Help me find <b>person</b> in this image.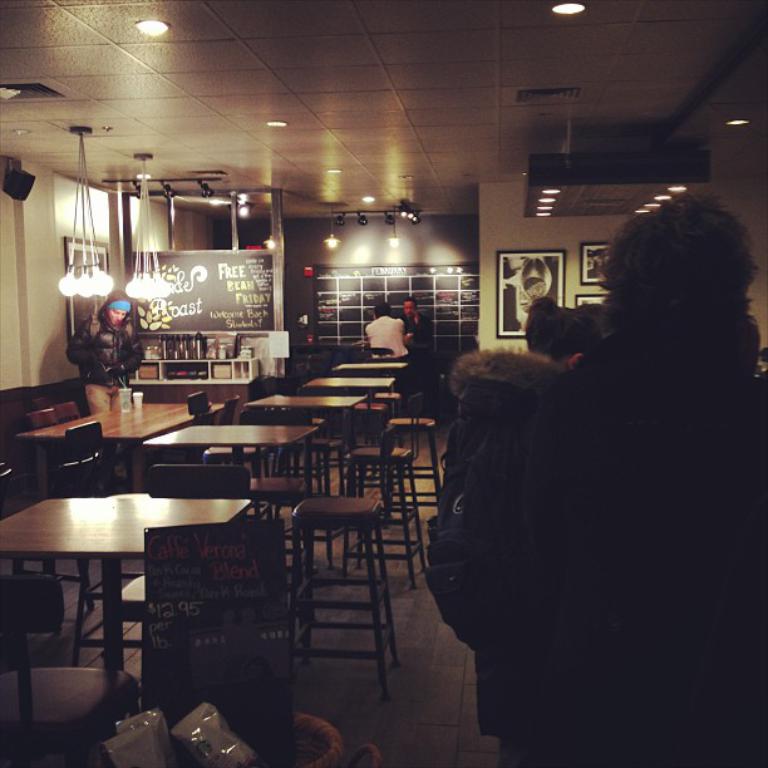
Found it: select_region(361, 301, 417, 381).
